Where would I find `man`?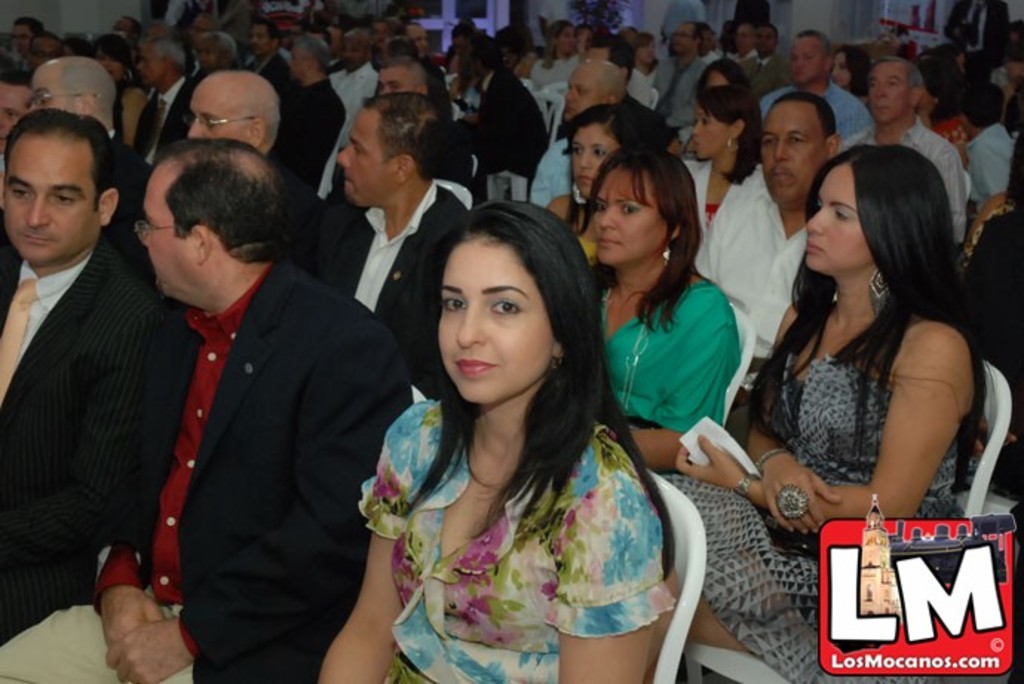
At l=111, t=16, r=137, b=42.
